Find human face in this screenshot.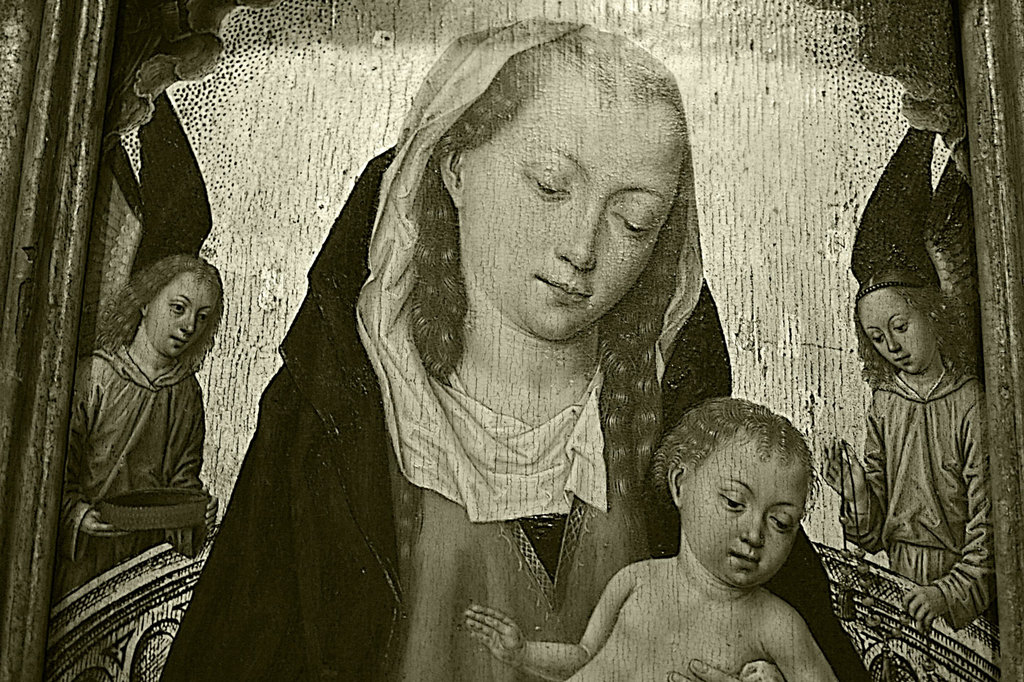
The bounding box for human face is 681 435 806 585.
